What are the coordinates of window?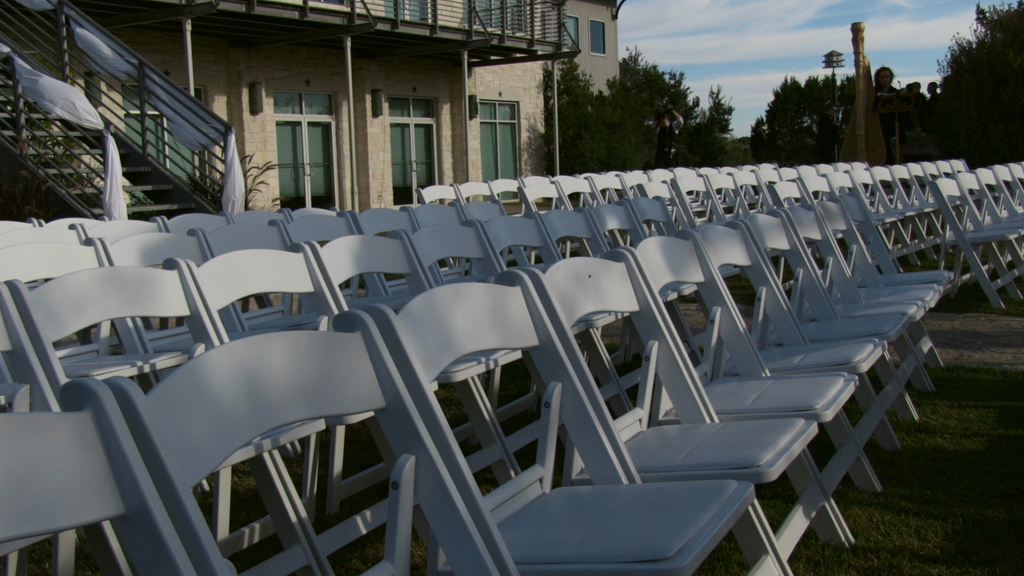
(left=124, top=84, right=215, bottom=182).
